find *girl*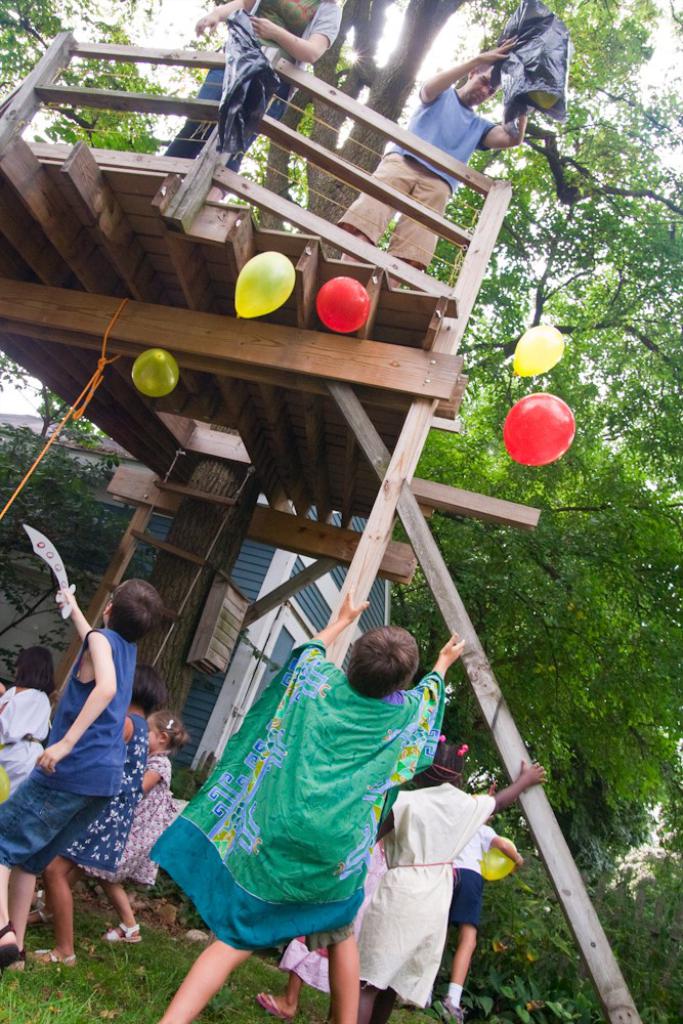
pyautogui.locateOnScreen(27, 712, 191, 944)
